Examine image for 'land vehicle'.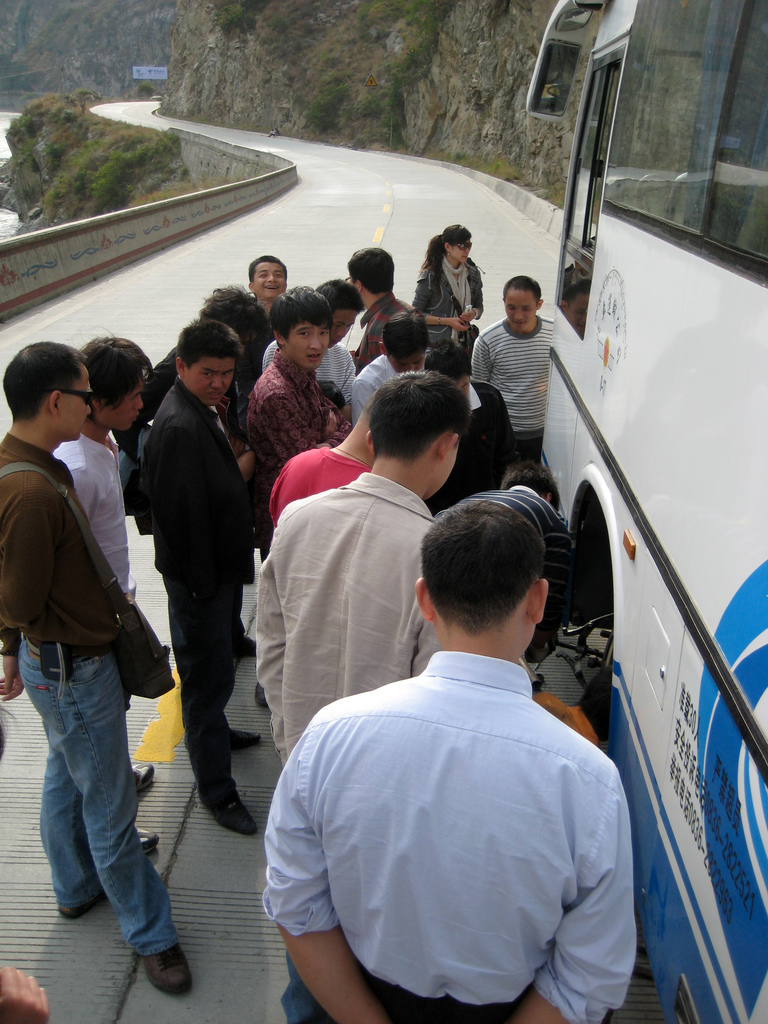
Examination result: (left=514, top=0, right=767, bottom=1023).
